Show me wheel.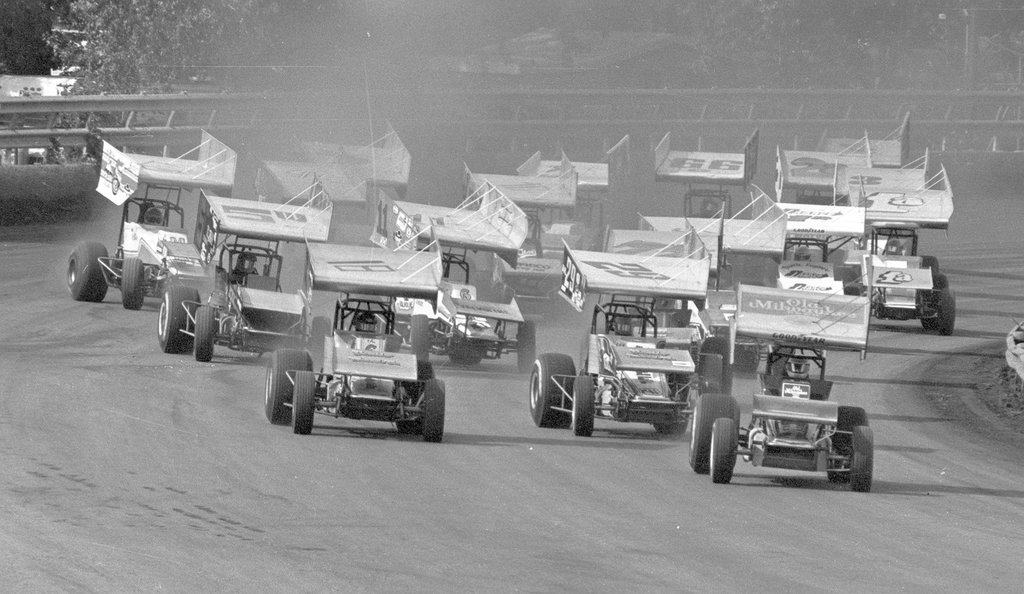
wheel is here: x1=703, y1=415, x2=739, y2=486.
